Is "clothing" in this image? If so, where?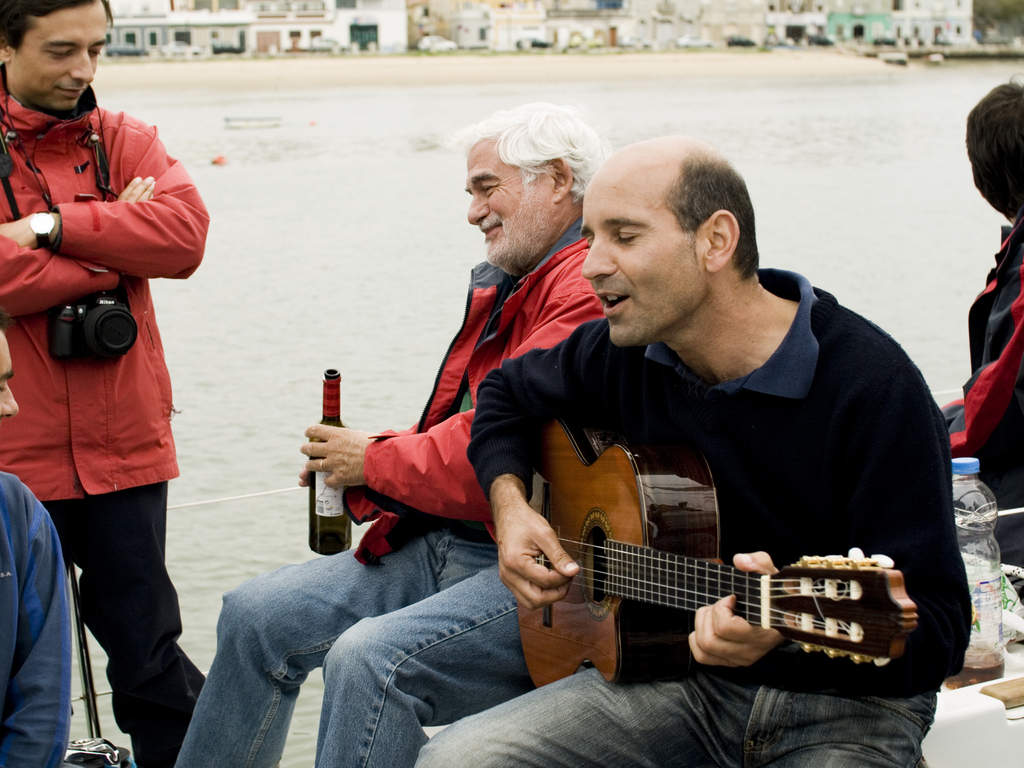
Yes, at bbox=(19, 12, 205, 696).
